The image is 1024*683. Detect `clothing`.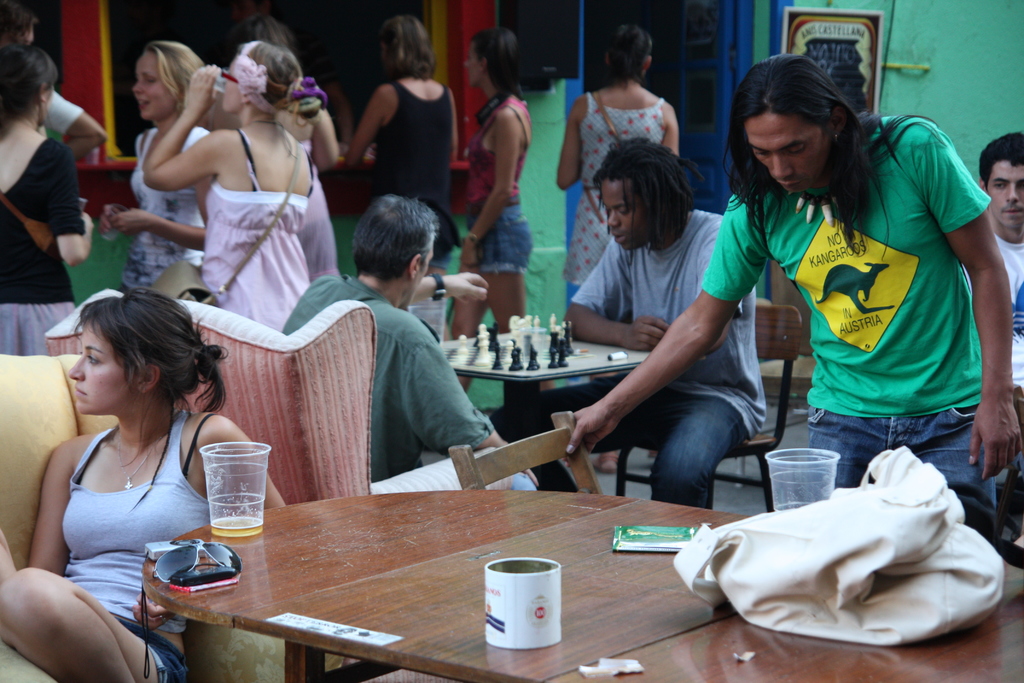
Detection: 701,171,1004,531.
